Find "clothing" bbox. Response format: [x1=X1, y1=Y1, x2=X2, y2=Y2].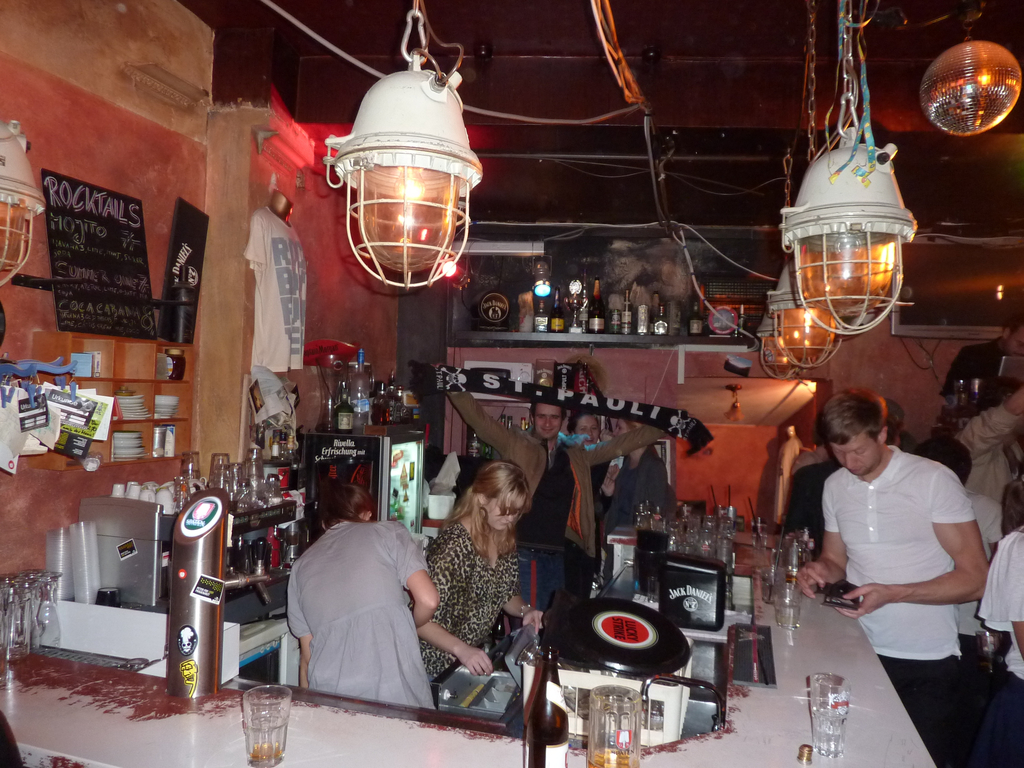
[x1=447, y1=388, x2=660, y2=615].
